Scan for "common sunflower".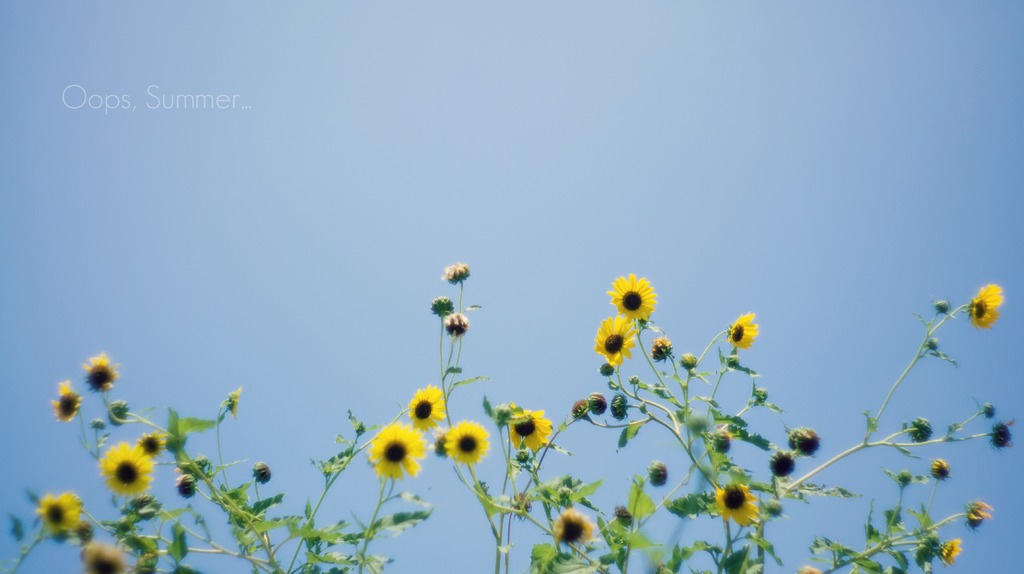
Scan result: box=[408, 388, 448, 435].
